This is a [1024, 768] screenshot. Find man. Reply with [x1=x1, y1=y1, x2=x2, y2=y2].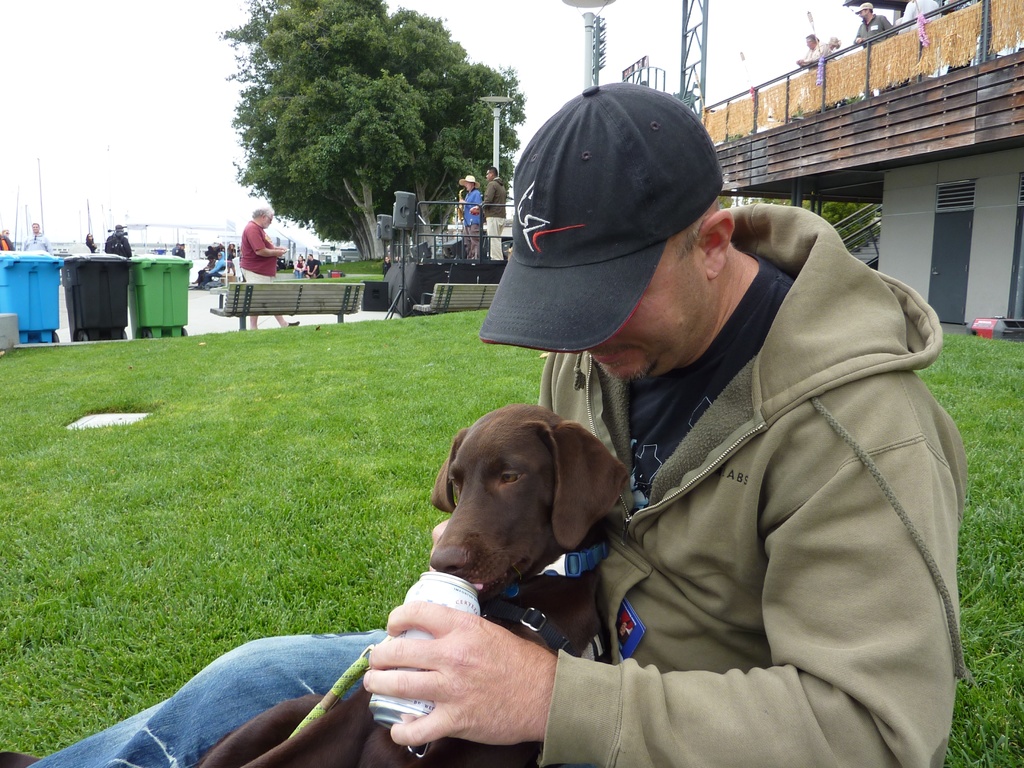
[x1=239, y1=204, x2=298, y2=331].
